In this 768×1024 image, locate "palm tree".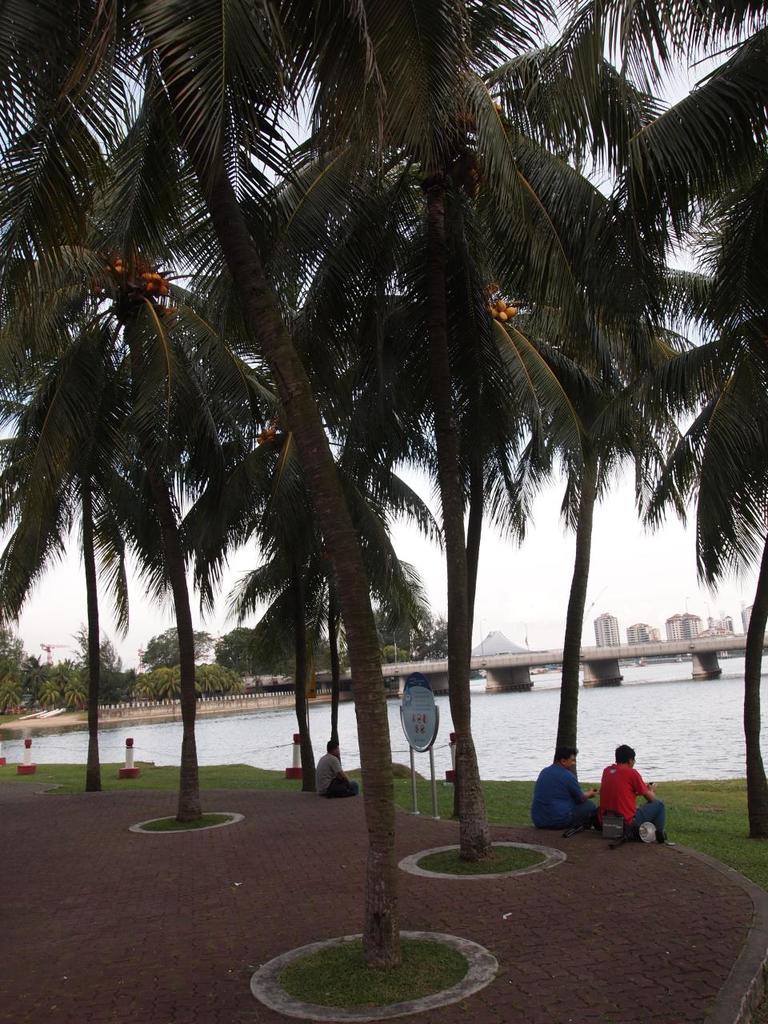
Bounding box: [530,242,671,732].
